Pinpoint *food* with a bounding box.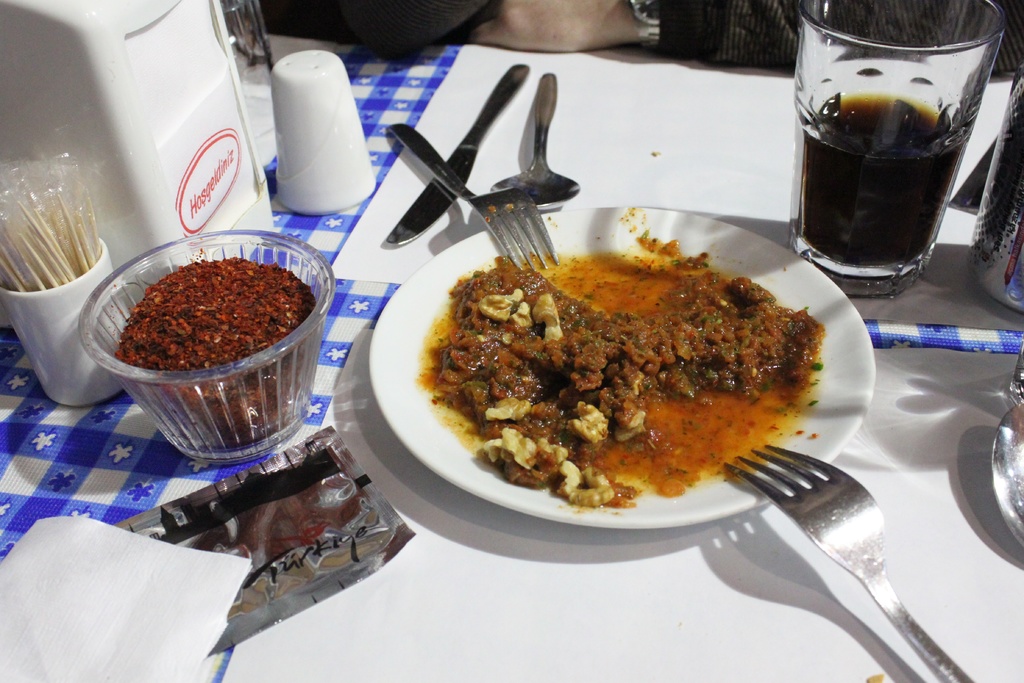
left=200, top=424, right=368, bottom=568.
